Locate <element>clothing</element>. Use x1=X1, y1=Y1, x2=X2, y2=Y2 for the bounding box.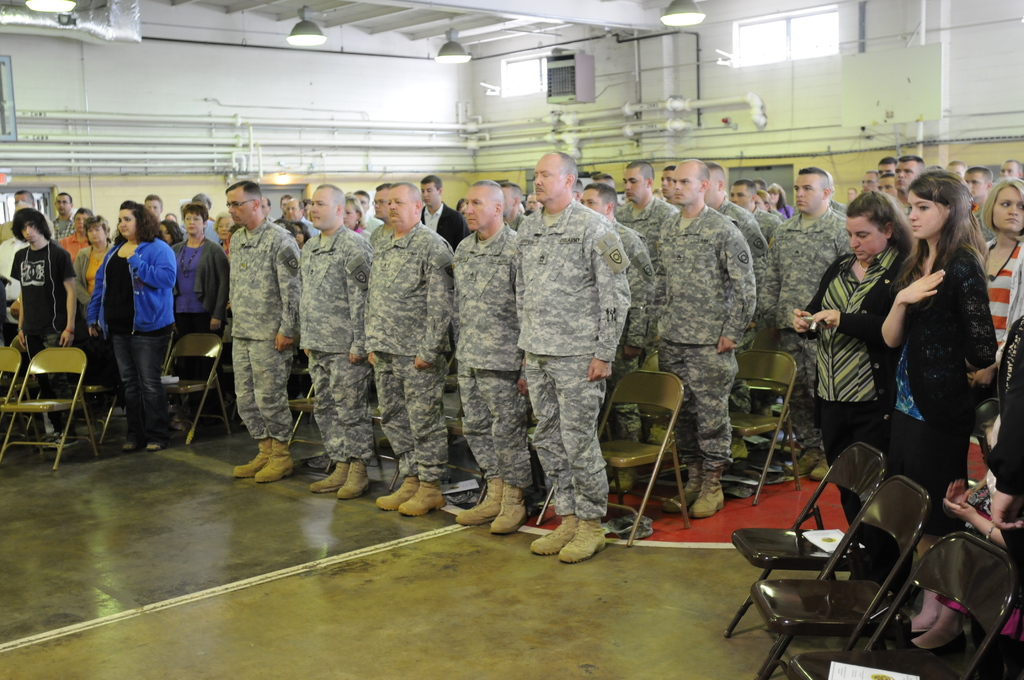
x1=774, y1=202, x2=790, y2=216.
